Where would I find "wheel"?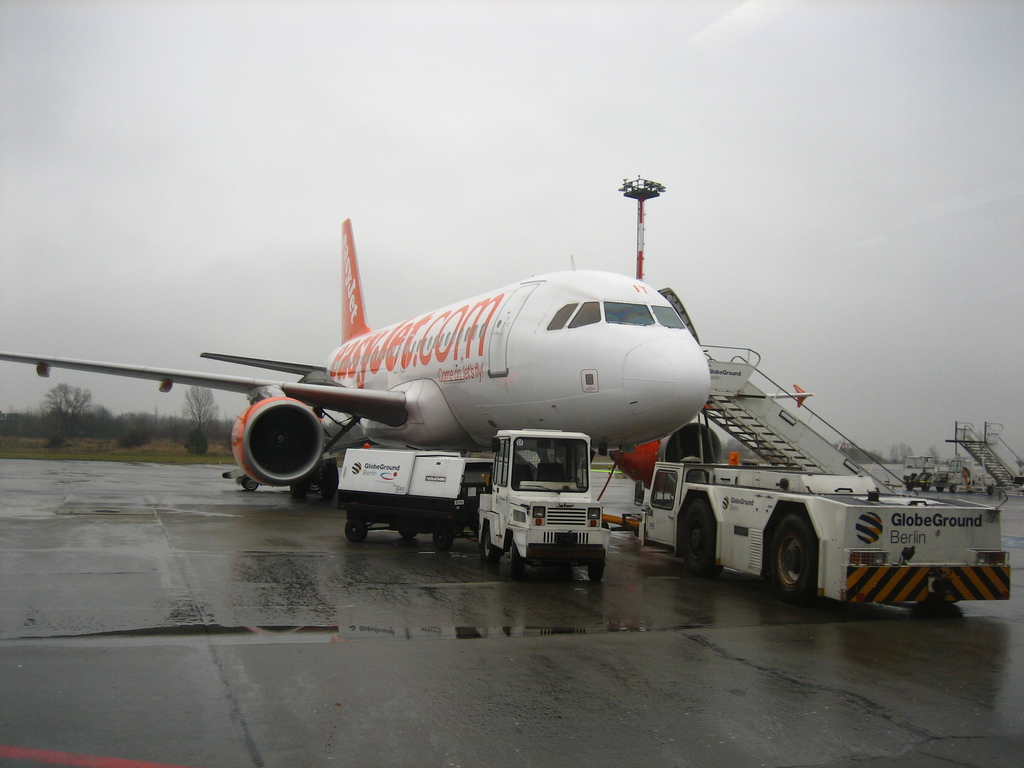
At x1=308, y1=482, x2=323, y2=494.
